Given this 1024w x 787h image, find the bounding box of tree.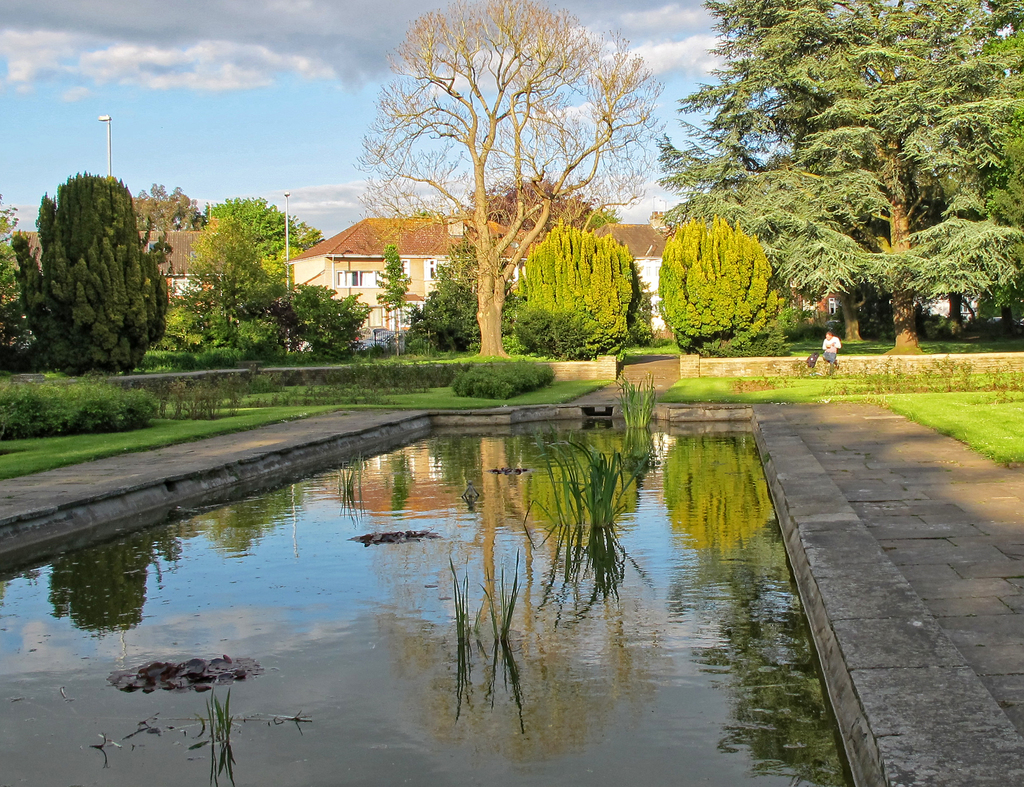
detection(328, 3, 660, 371).
